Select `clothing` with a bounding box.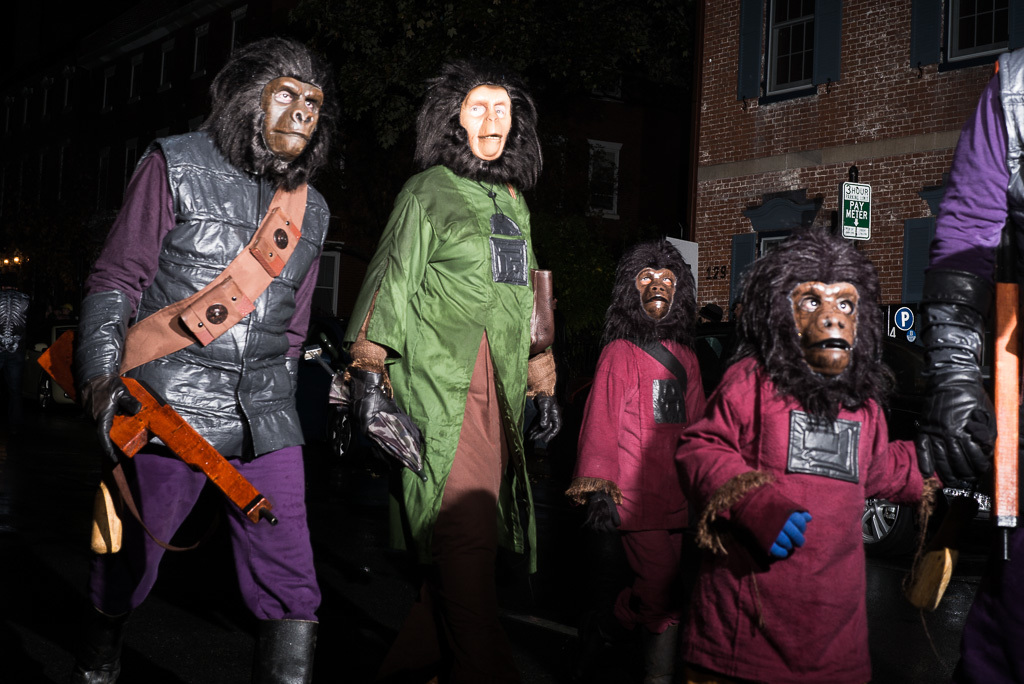
pyautogui.locateOnScreen(925, 46, 1023, 374).
